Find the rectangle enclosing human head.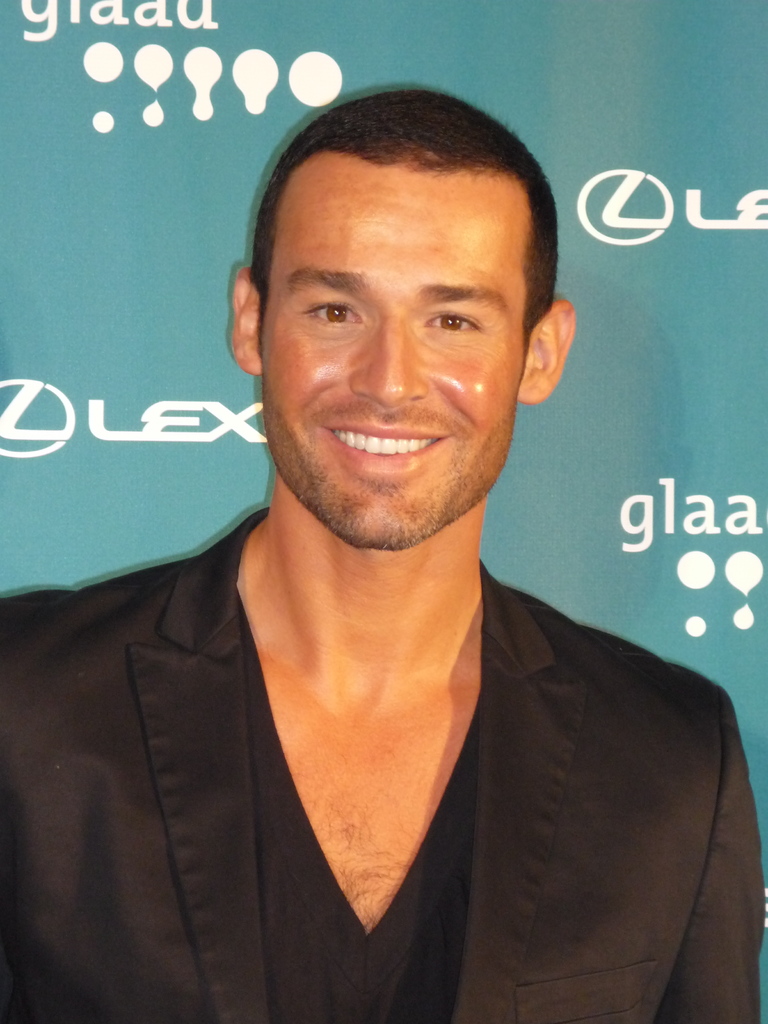
bbox(241, 90, 564, 474).
